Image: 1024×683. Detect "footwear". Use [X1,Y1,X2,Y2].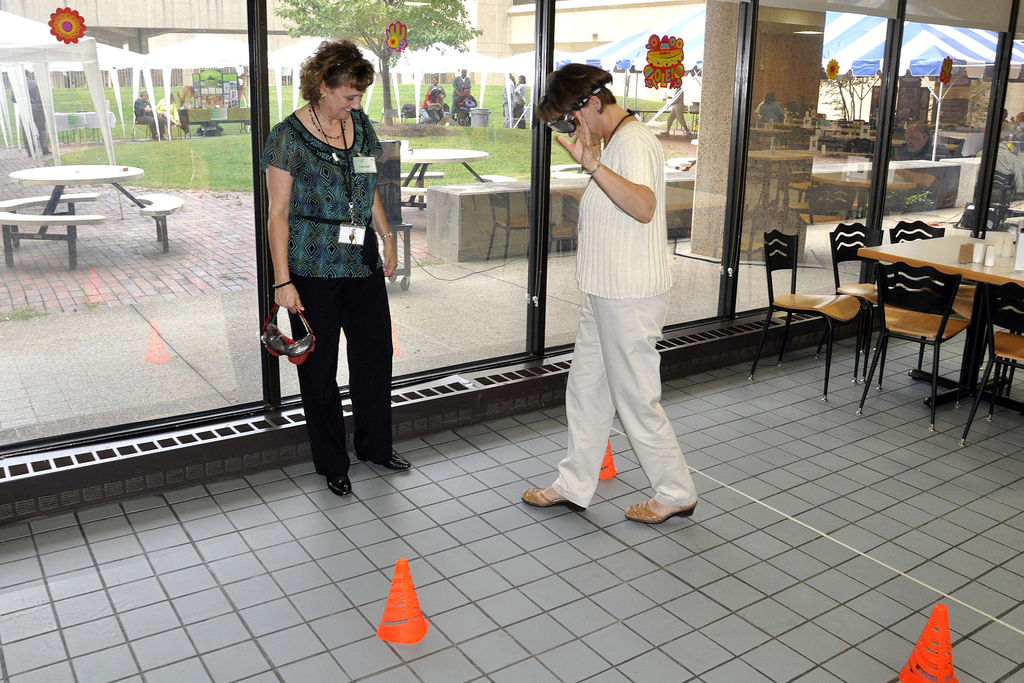
[523,483,580,513].
